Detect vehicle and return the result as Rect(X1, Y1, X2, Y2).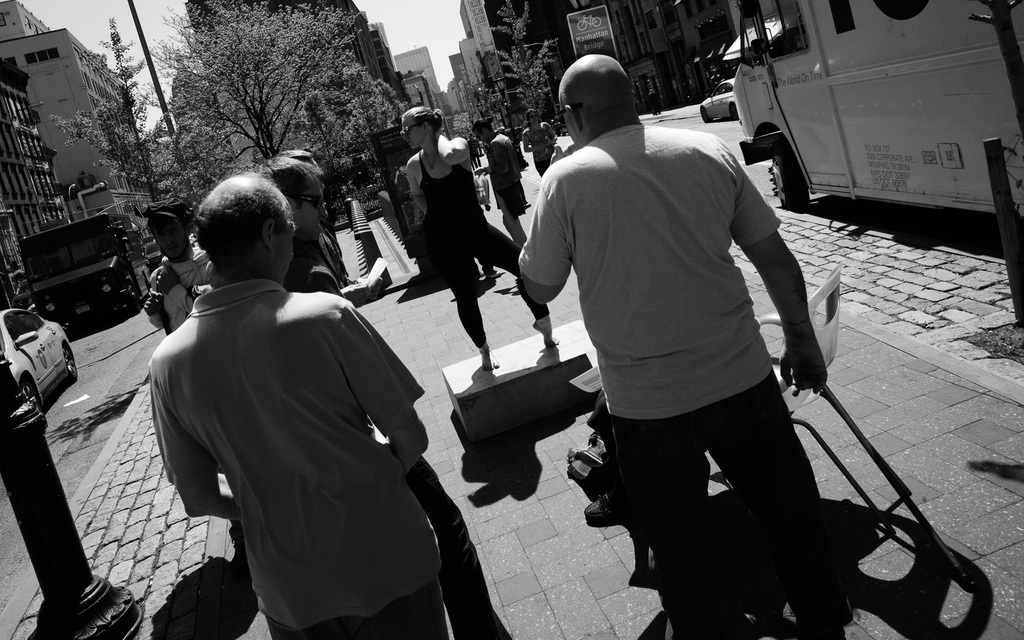
Rect(731, 0, 1023, 212).
